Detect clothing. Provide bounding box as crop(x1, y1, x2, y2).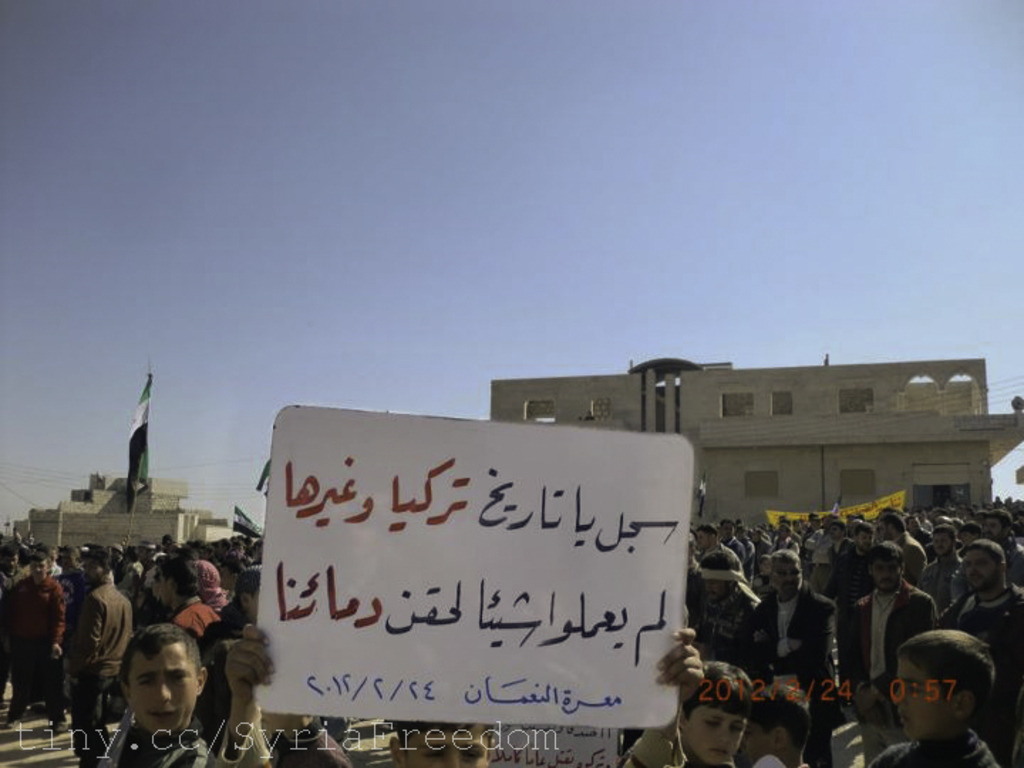
crop(917, 555, 961, 600).
